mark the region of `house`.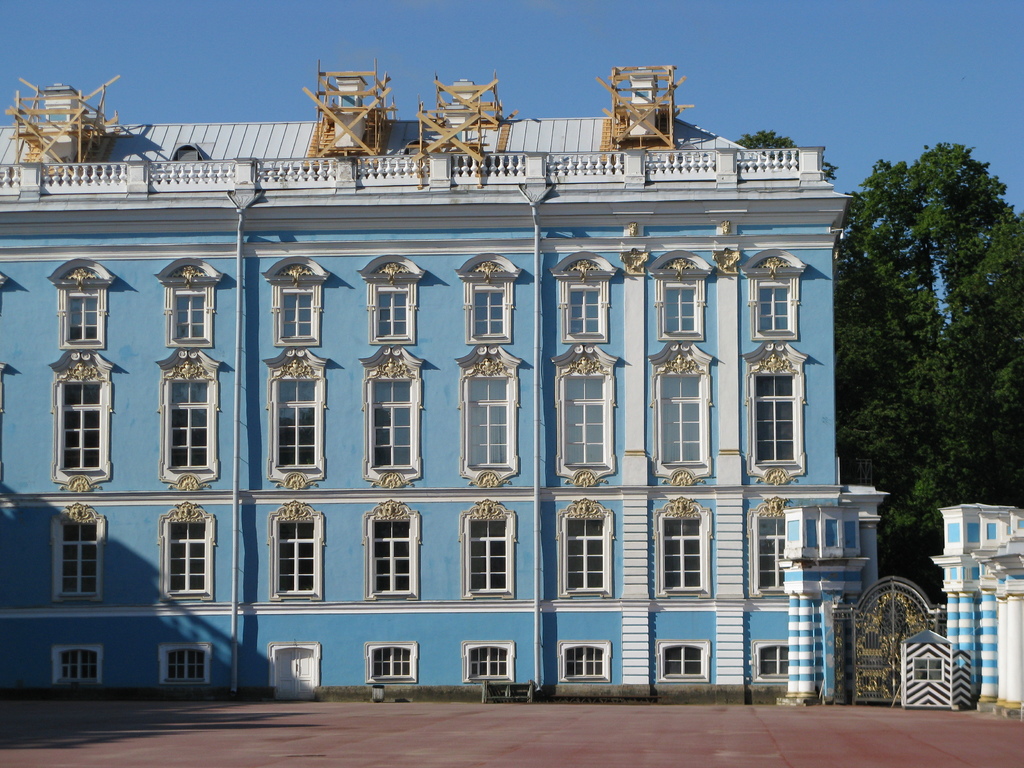
Region: {"x1": 0, "y1": 112, "x2": 884, "y2": 689}.
